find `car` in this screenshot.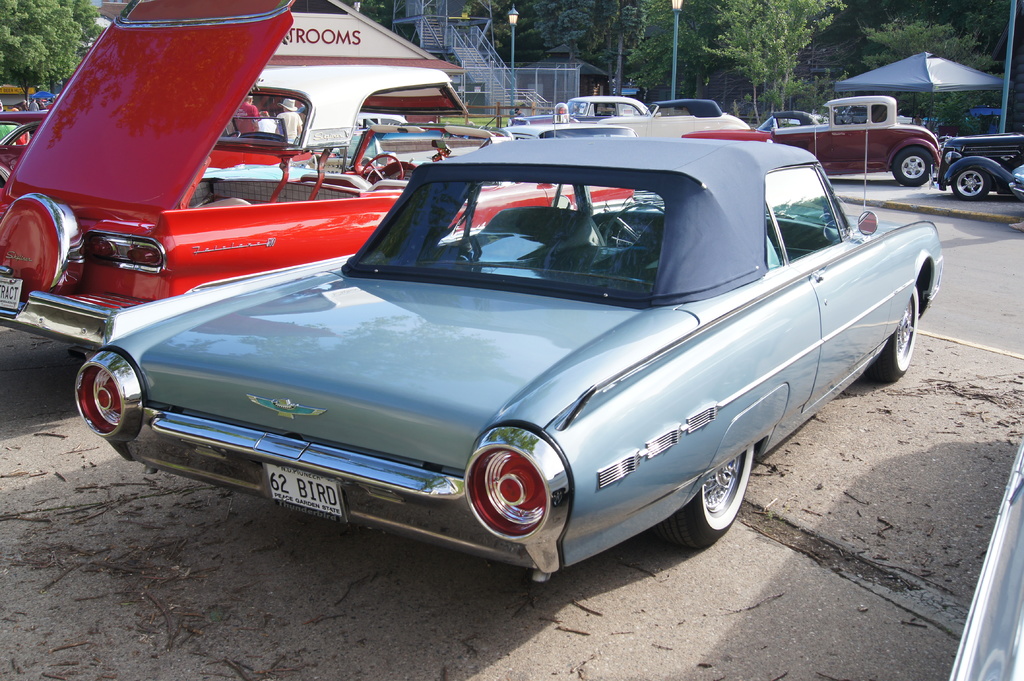
The bounding box for `car` is rect(0, 105, 45, 184).
